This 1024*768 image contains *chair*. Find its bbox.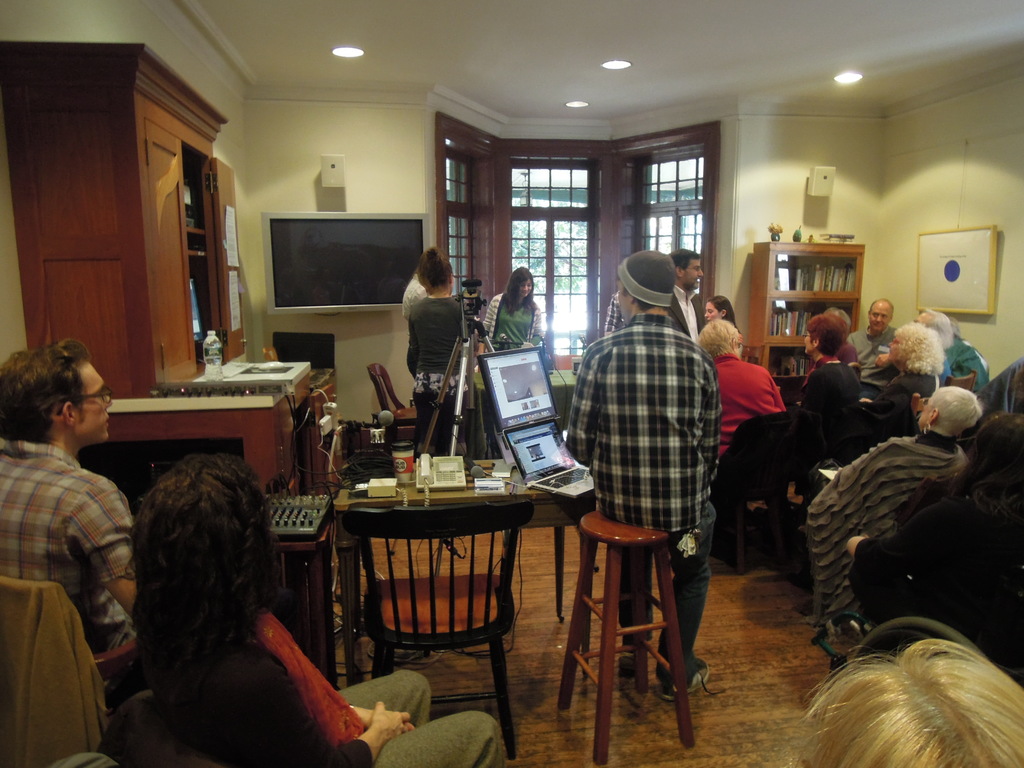
[360,360,456,458].
